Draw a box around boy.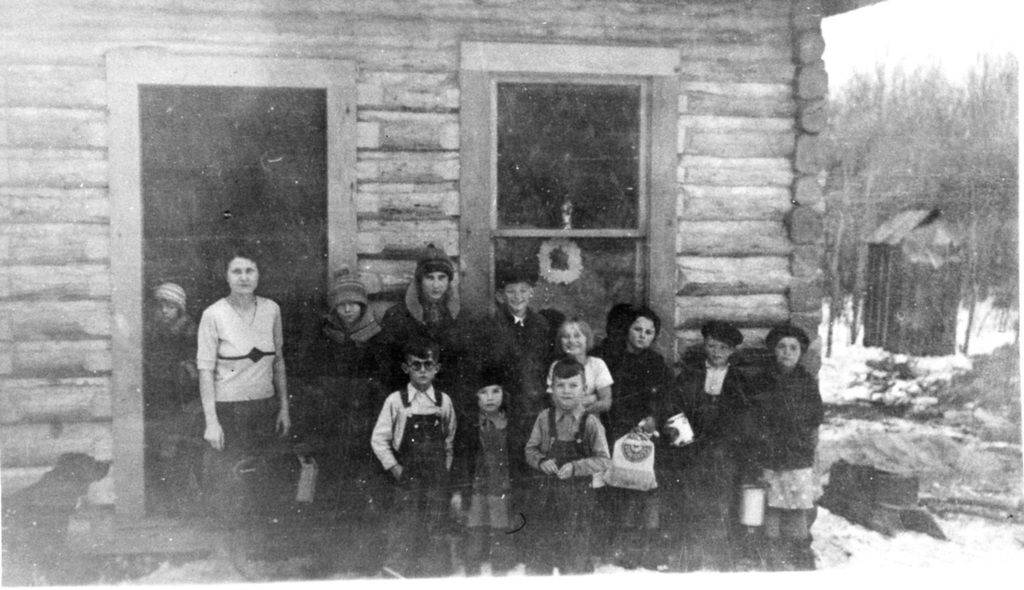
376/338/464/589.
